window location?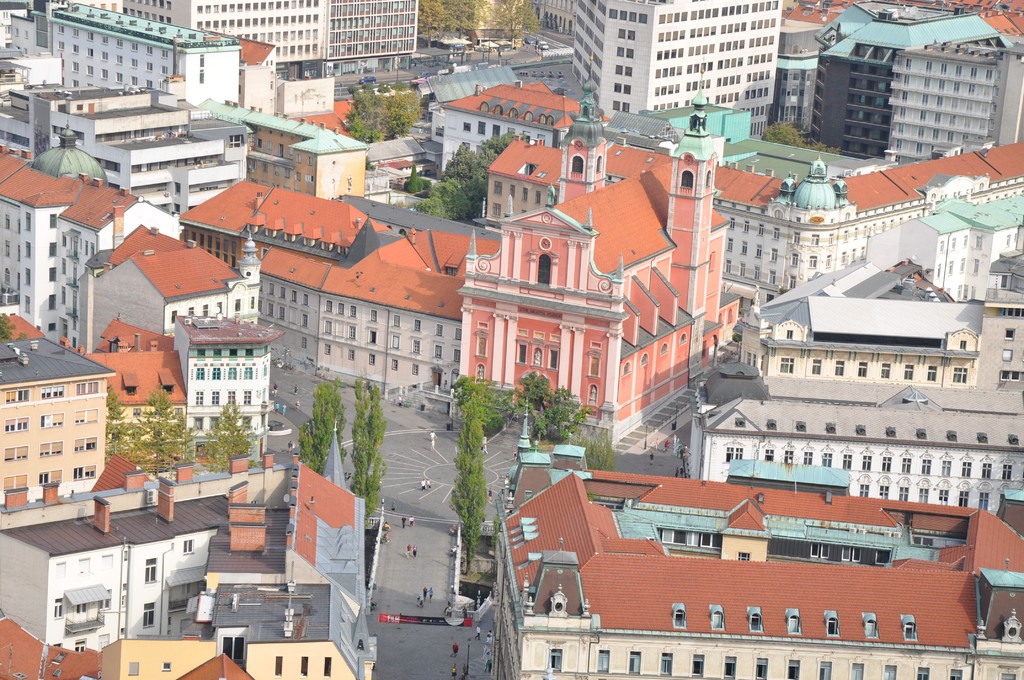
[left=825, top=622, right=840, bottom=633]
